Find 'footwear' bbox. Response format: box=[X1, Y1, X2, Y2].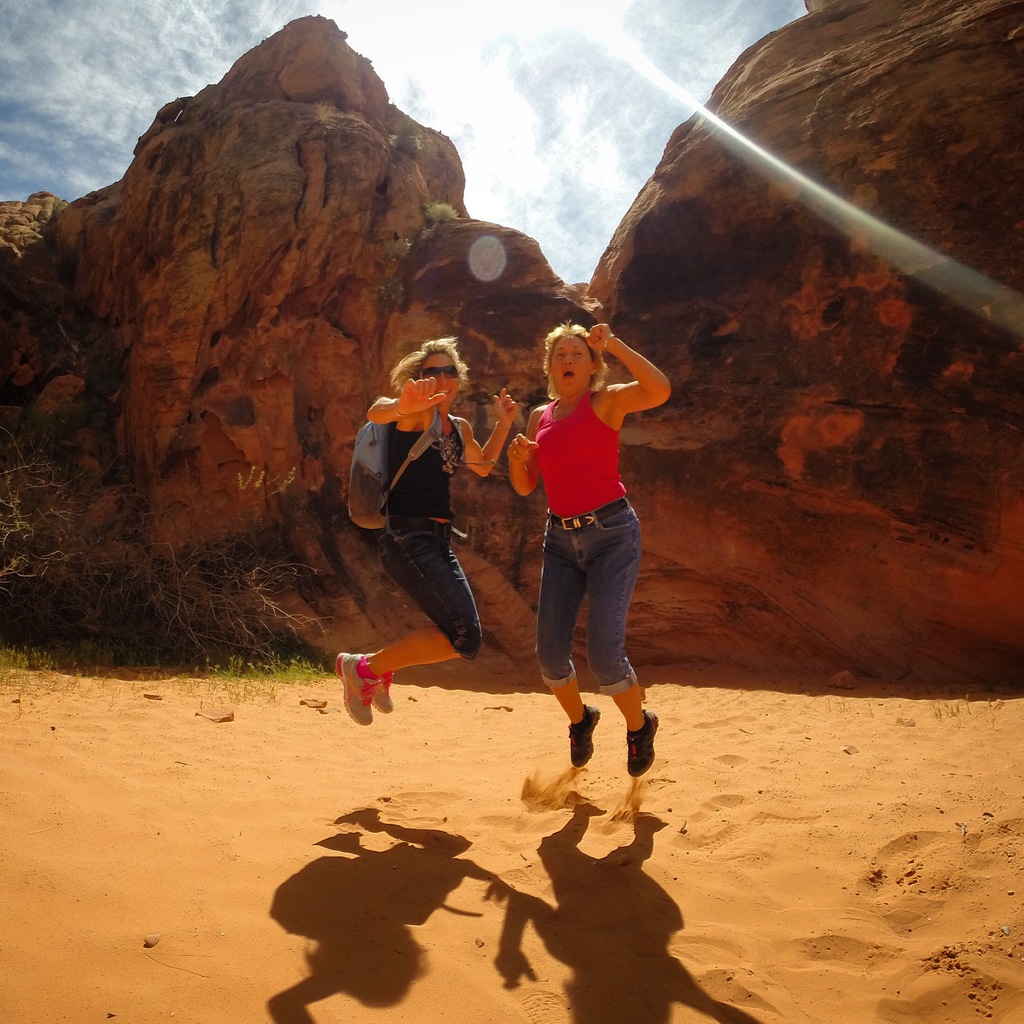
box=[332, 650, 372, 725].
